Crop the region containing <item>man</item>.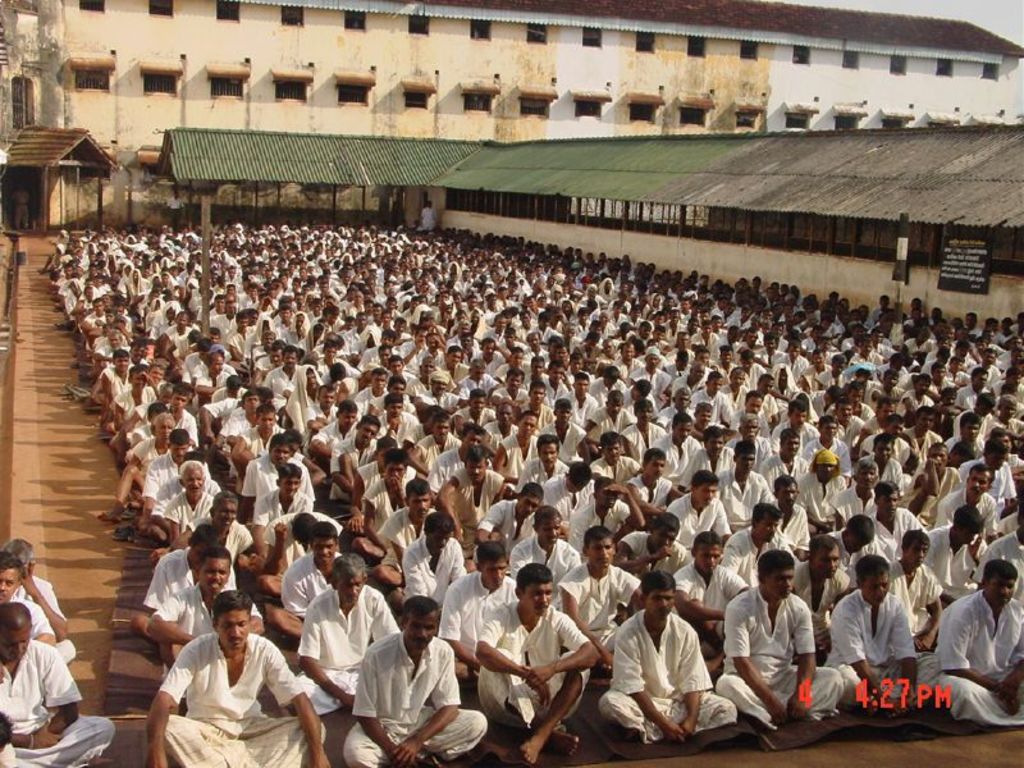
Crop region: (left=430, top=535, right=518, bottom=685).
